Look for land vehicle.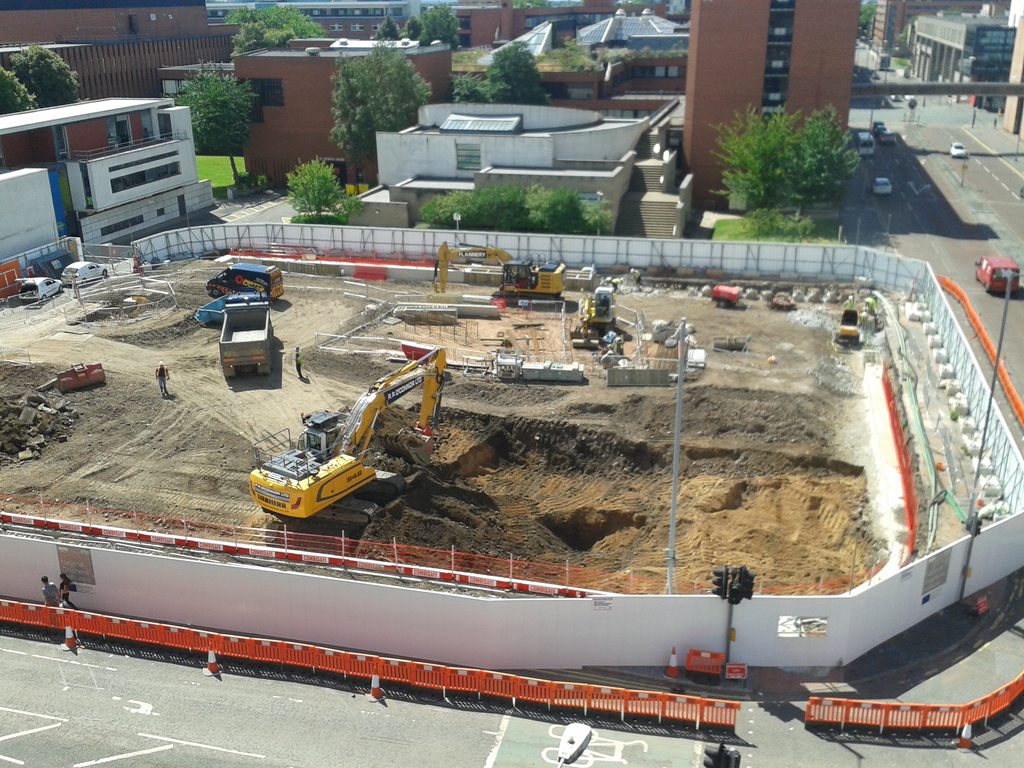
Found: detection(858, 131, 872, 155).
